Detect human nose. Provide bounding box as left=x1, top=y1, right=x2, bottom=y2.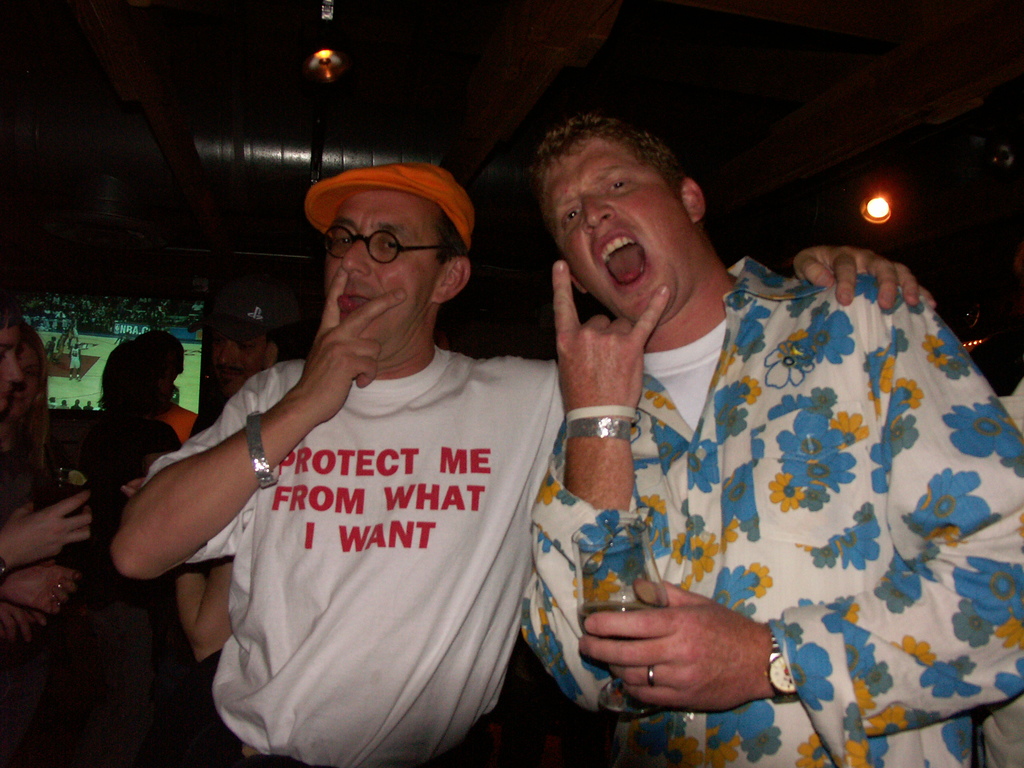
left=582, top=204, right=617, bottom=233.
